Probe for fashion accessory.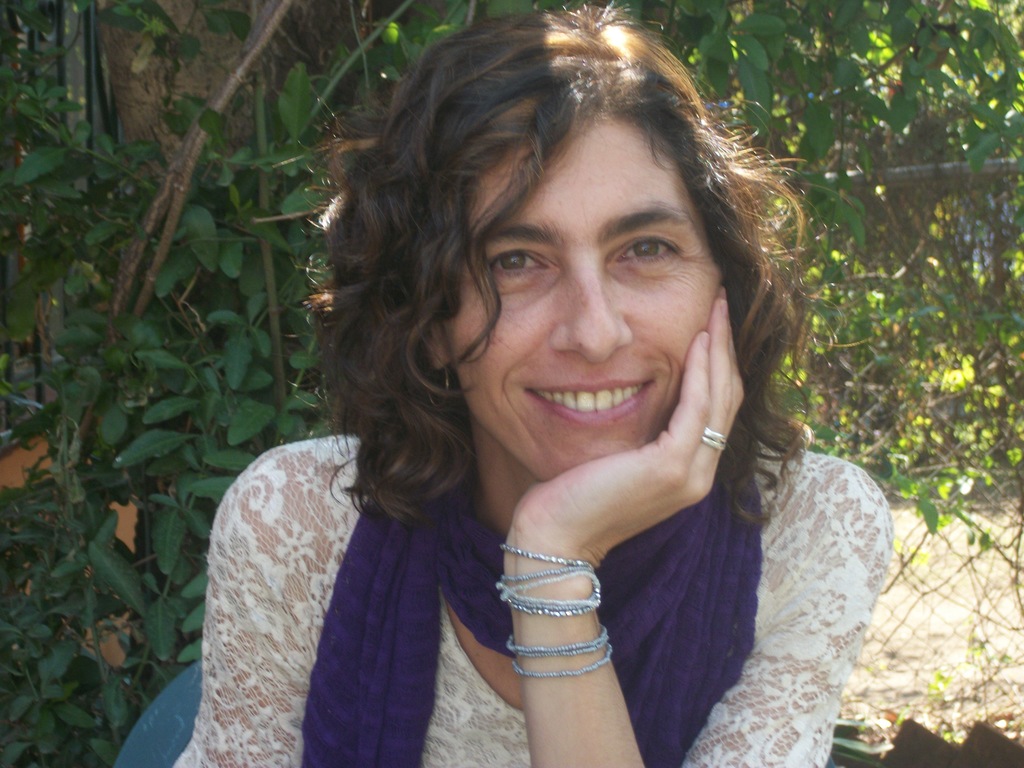
Probe result: l=700, t=424, r=726, b=454.
